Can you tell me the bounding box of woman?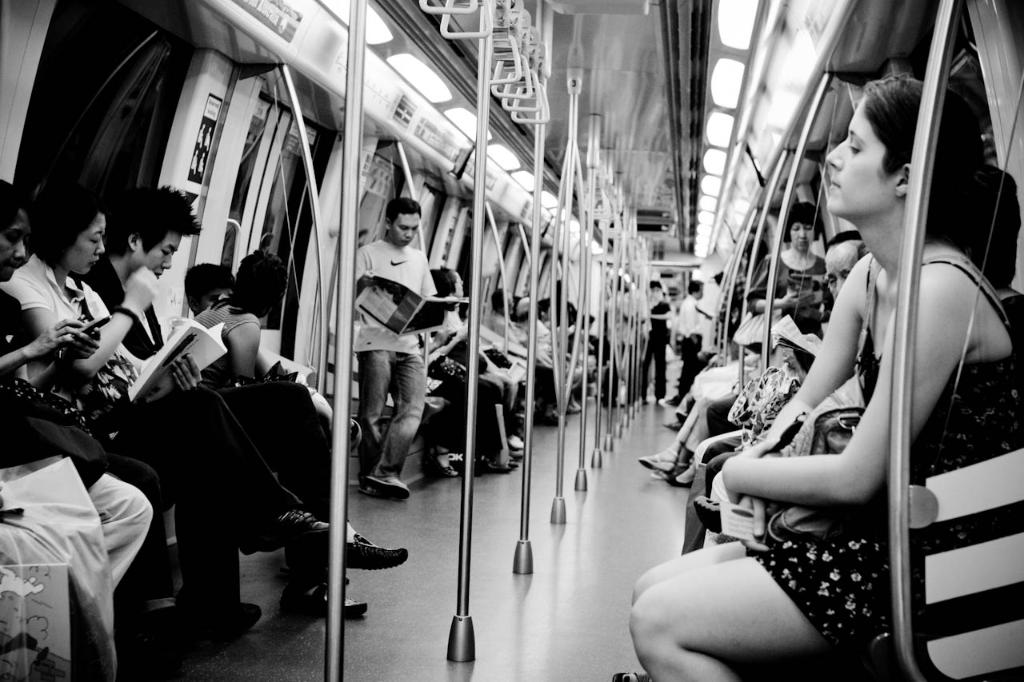
2,171,408,647.
